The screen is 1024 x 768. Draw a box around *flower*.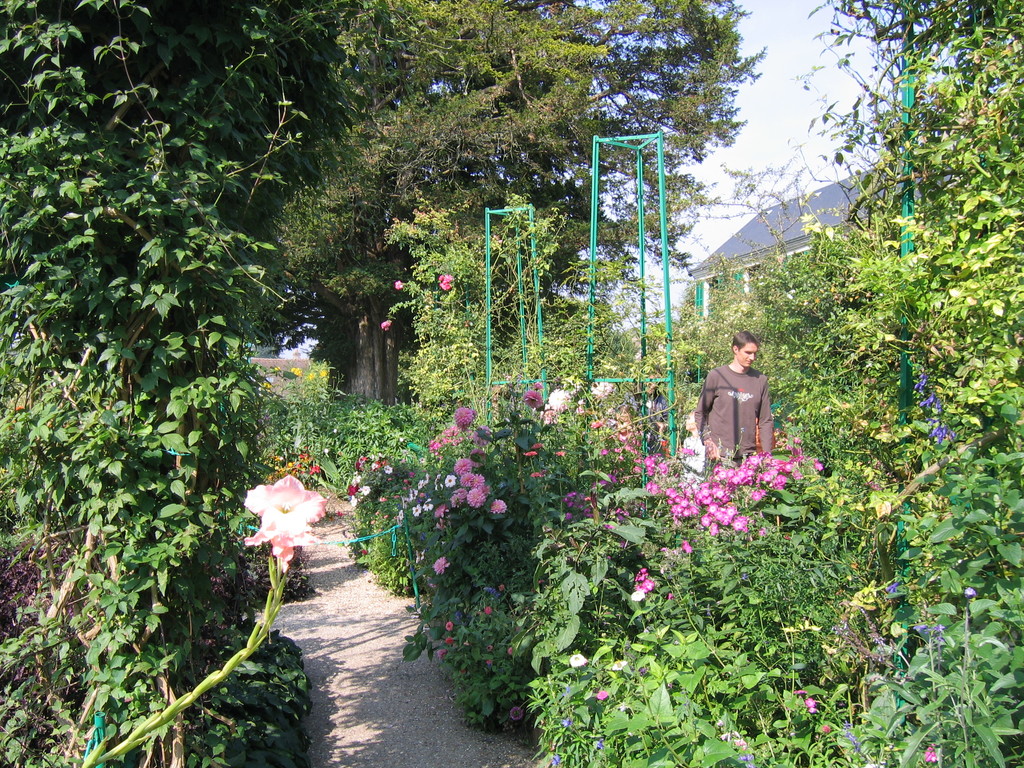
(531, 442, 546, 447).
